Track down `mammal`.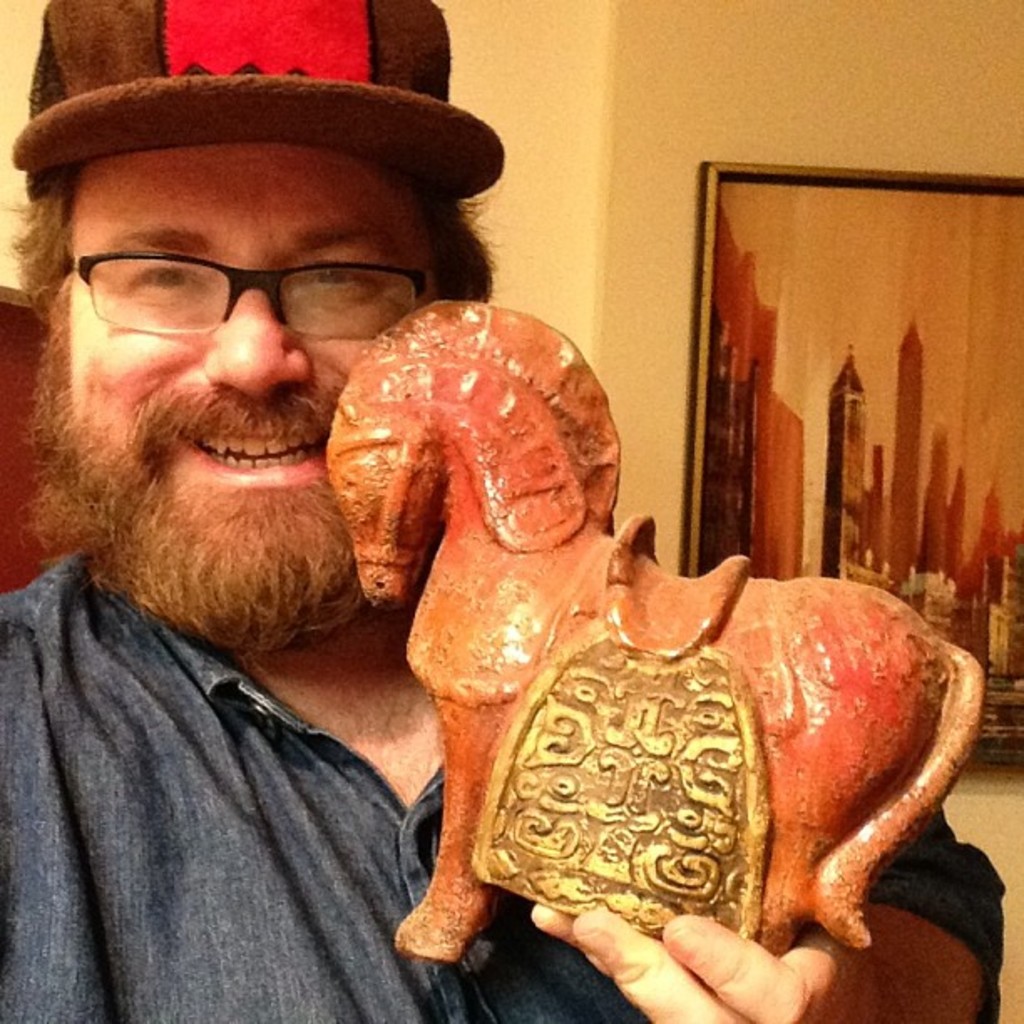
Tracked to [x1=326, y1=303, x2=975, y2=960].
